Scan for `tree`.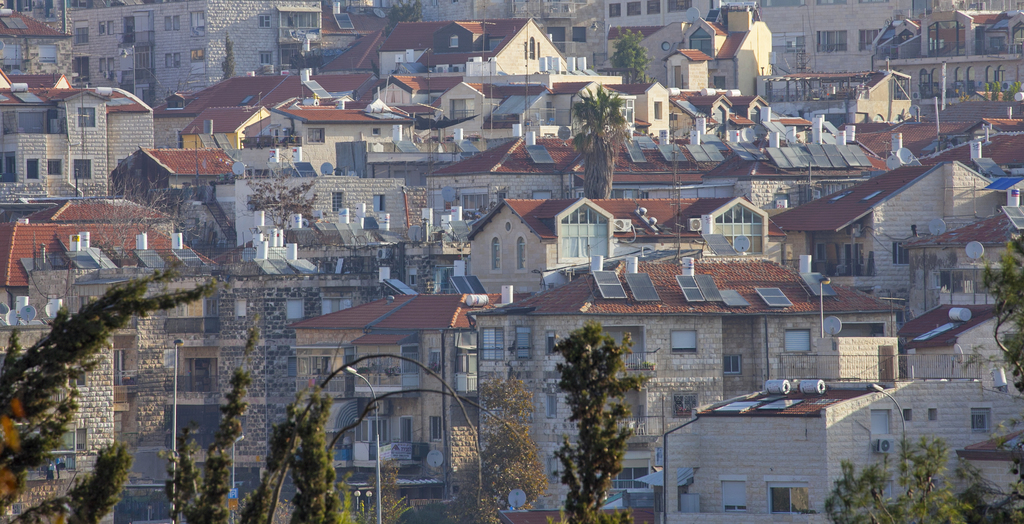
Scan result: [left=76, top=179, right=195, bottom=267].
